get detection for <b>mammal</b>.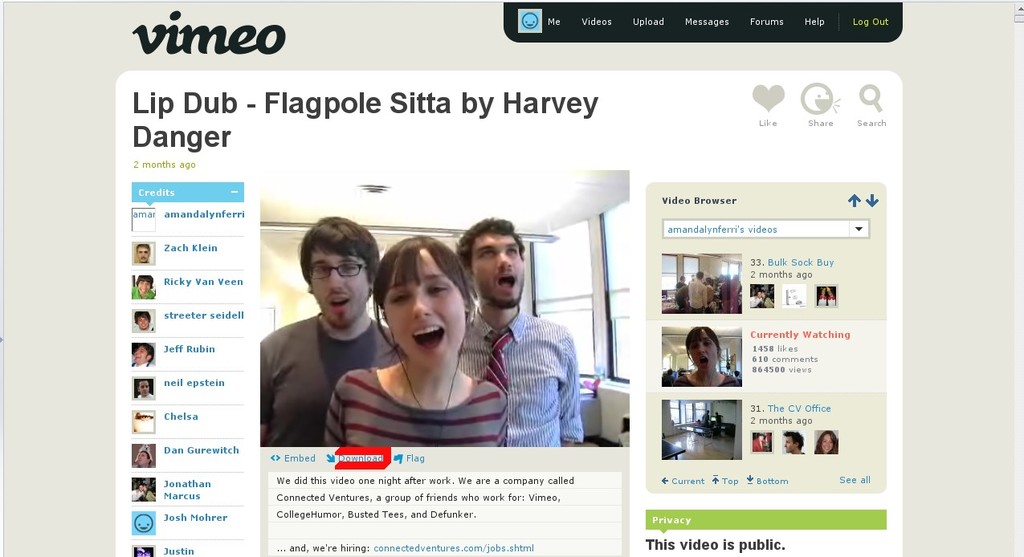
Detection: x1=674, y1=326, x2=736, y2=388.
